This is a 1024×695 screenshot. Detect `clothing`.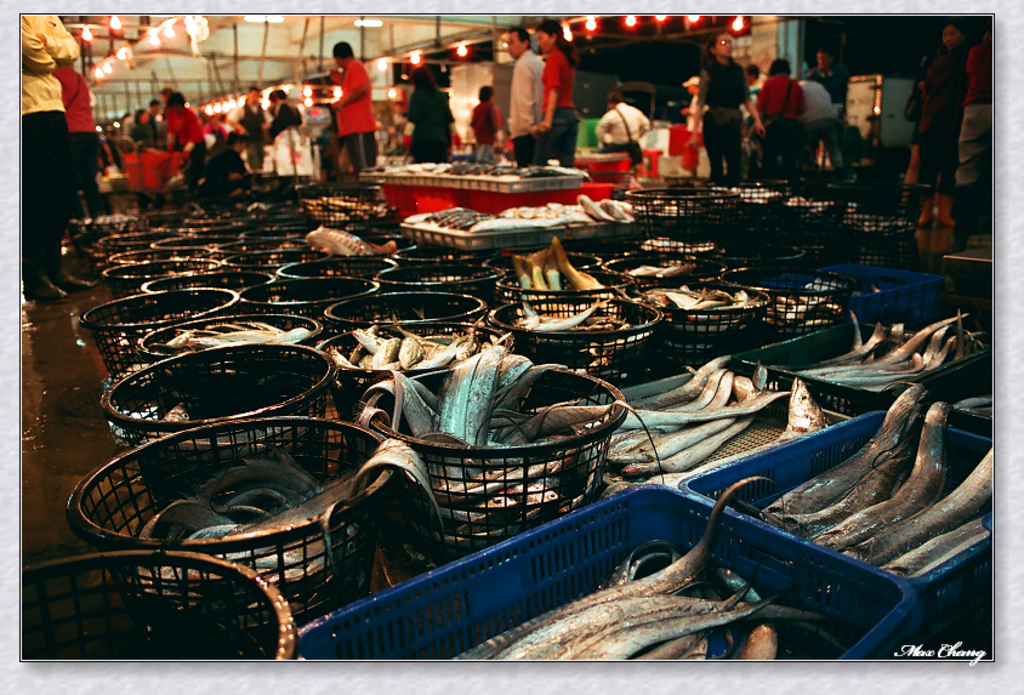
BBox(536, 51, 580, 167).
